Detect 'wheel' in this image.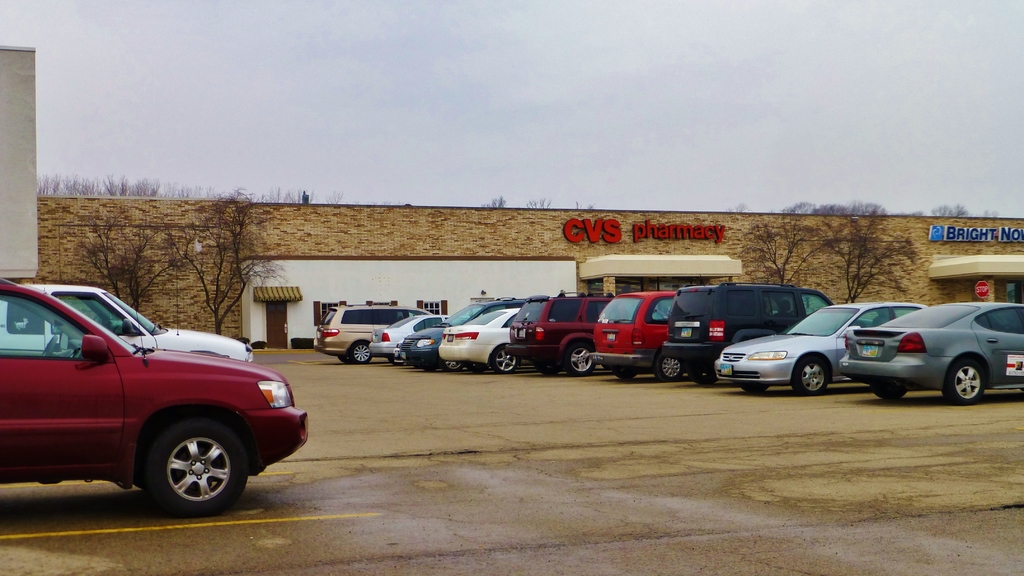
Detection: box=[790, 350, 831, 396].
